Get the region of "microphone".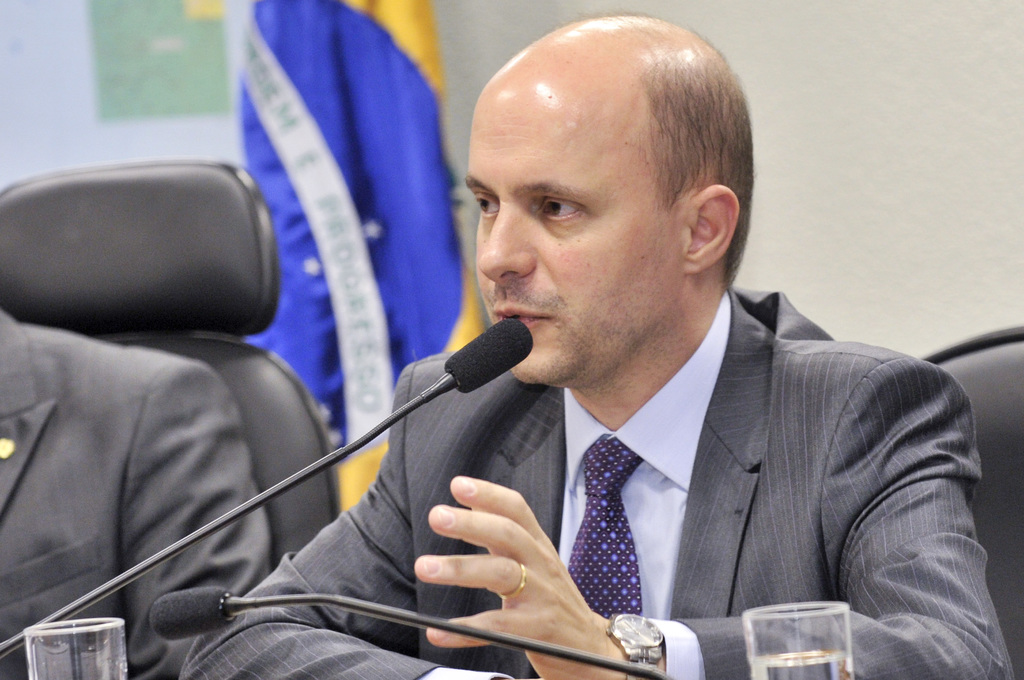
{"left": 150, "top": 587, "right": 237, "bottom": 644}.
